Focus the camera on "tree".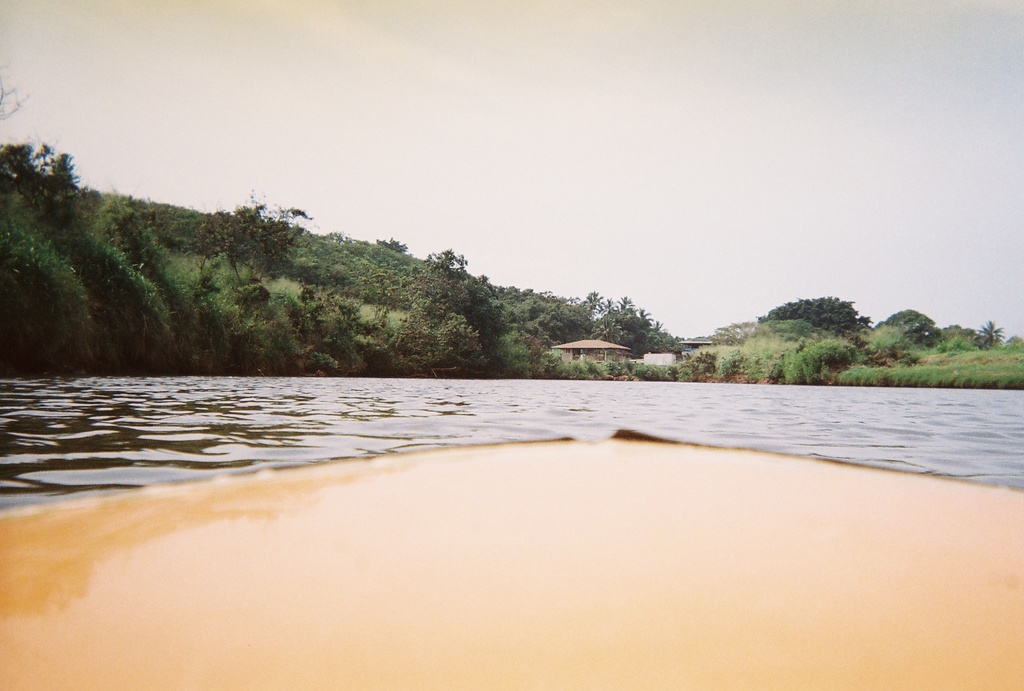
Focus region: <box>973,314,1007,349</box>.
